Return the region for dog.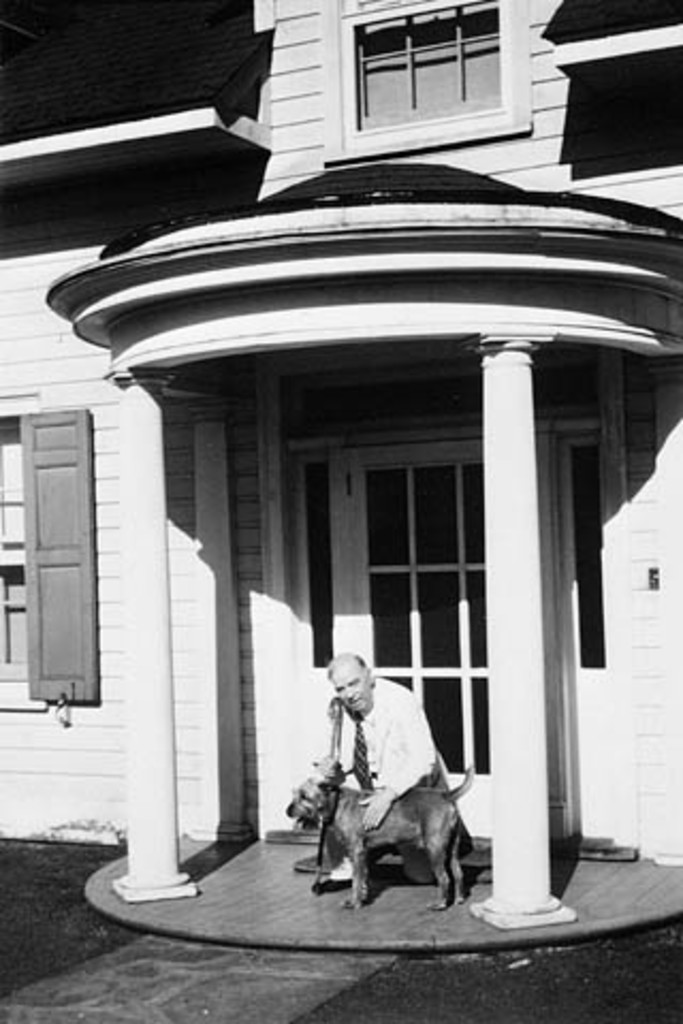
288,764,472,907.
